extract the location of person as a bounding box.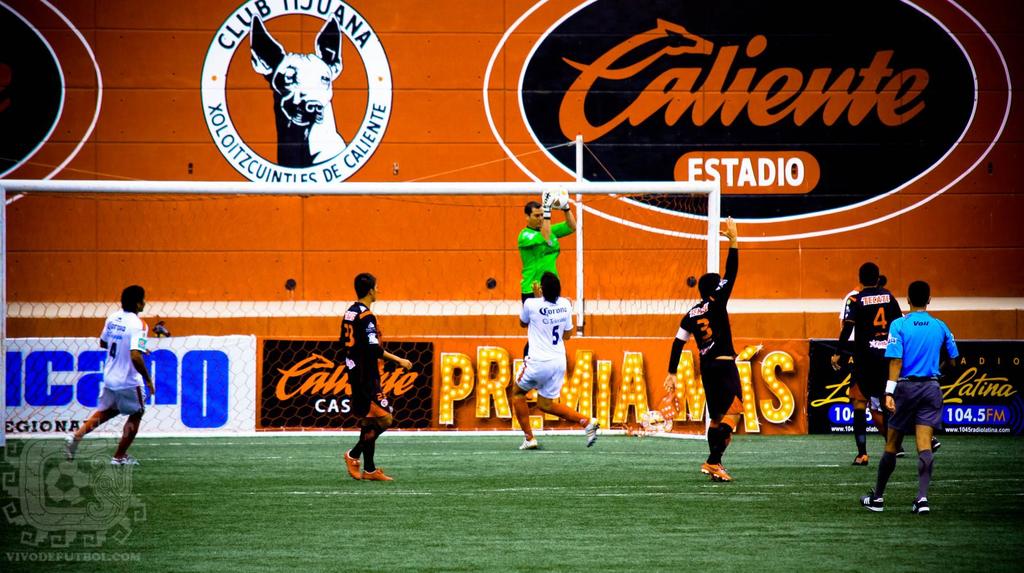
Rect(662, 216, 743, 482).
